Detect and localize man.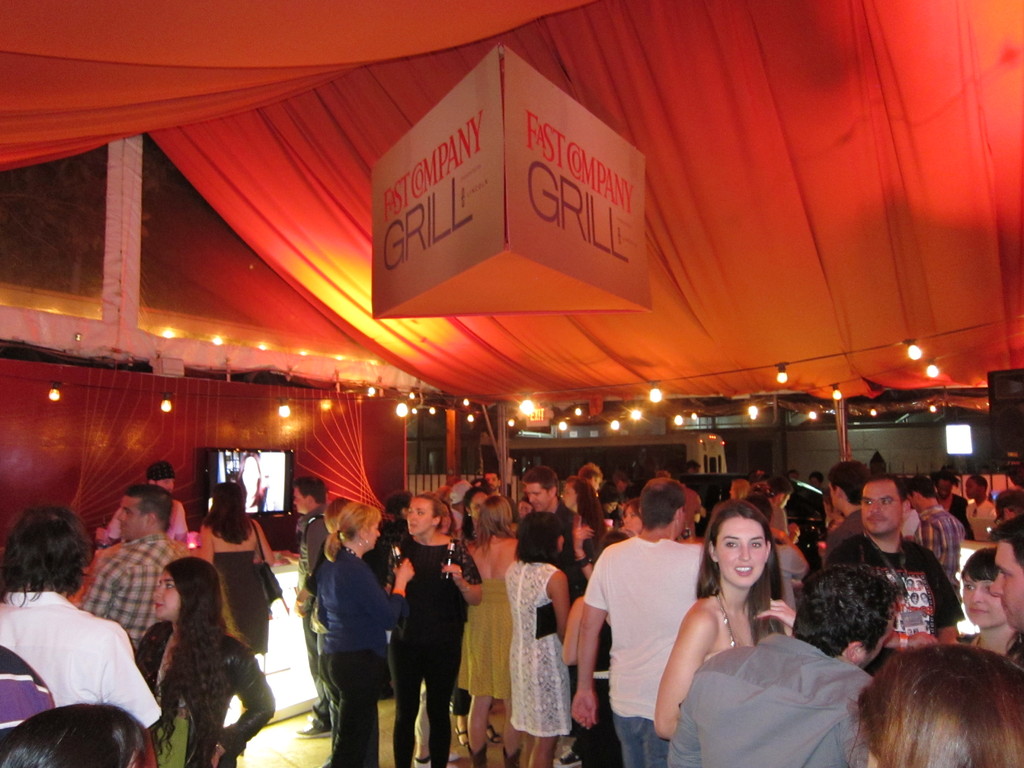
Localized at (0, 506, 166, 767).
